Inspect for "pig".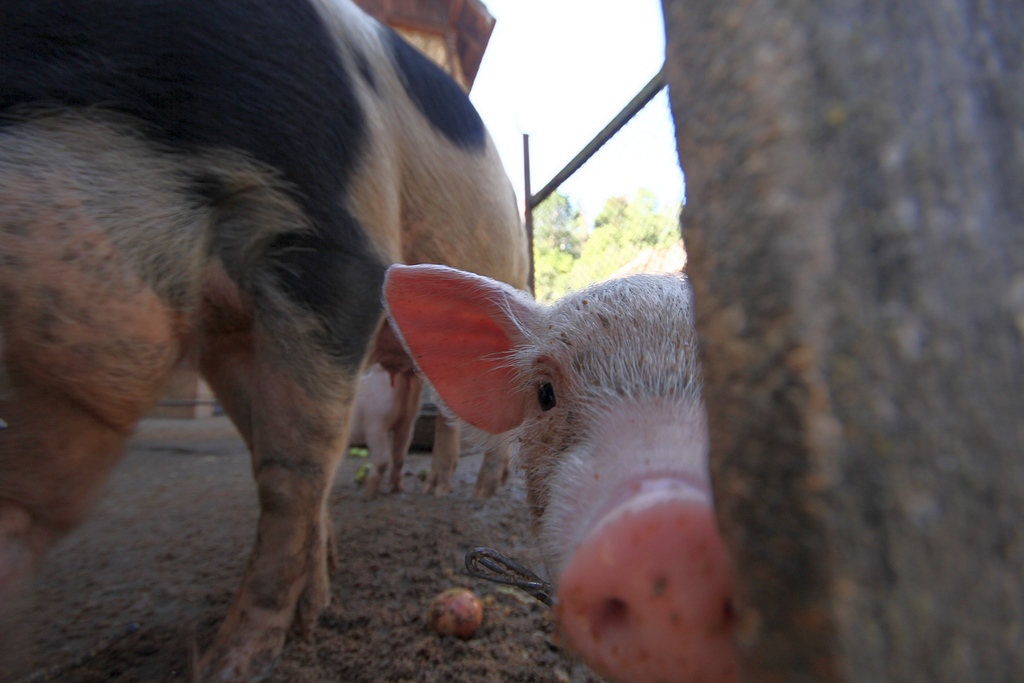
Inspection: BBox(0, 0, 537, 682).
